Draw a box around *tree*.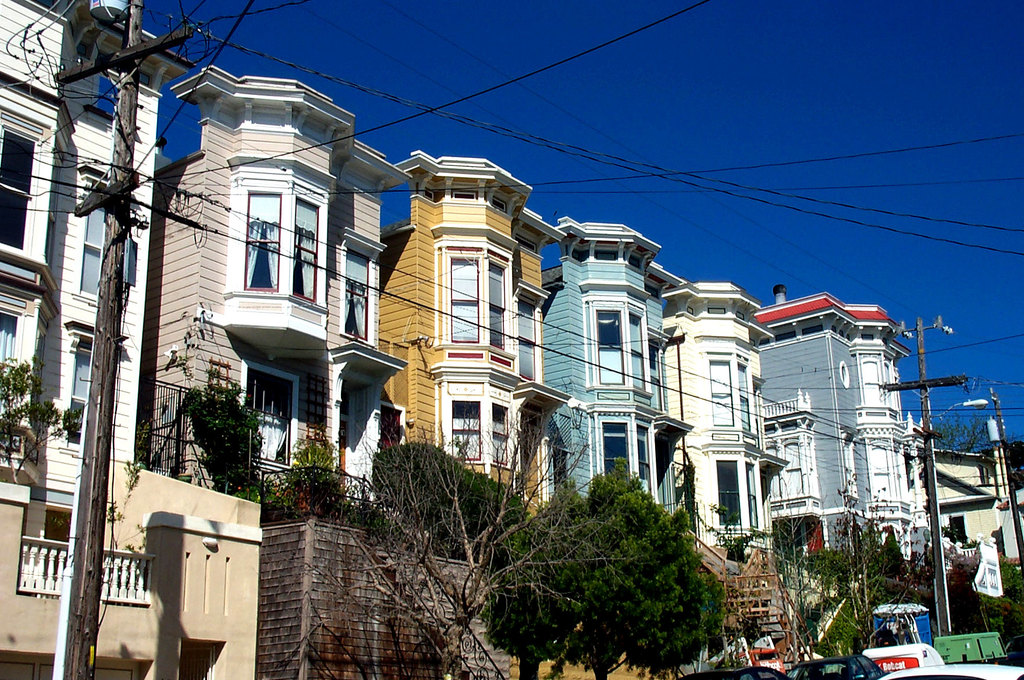
483/452/739/670.
